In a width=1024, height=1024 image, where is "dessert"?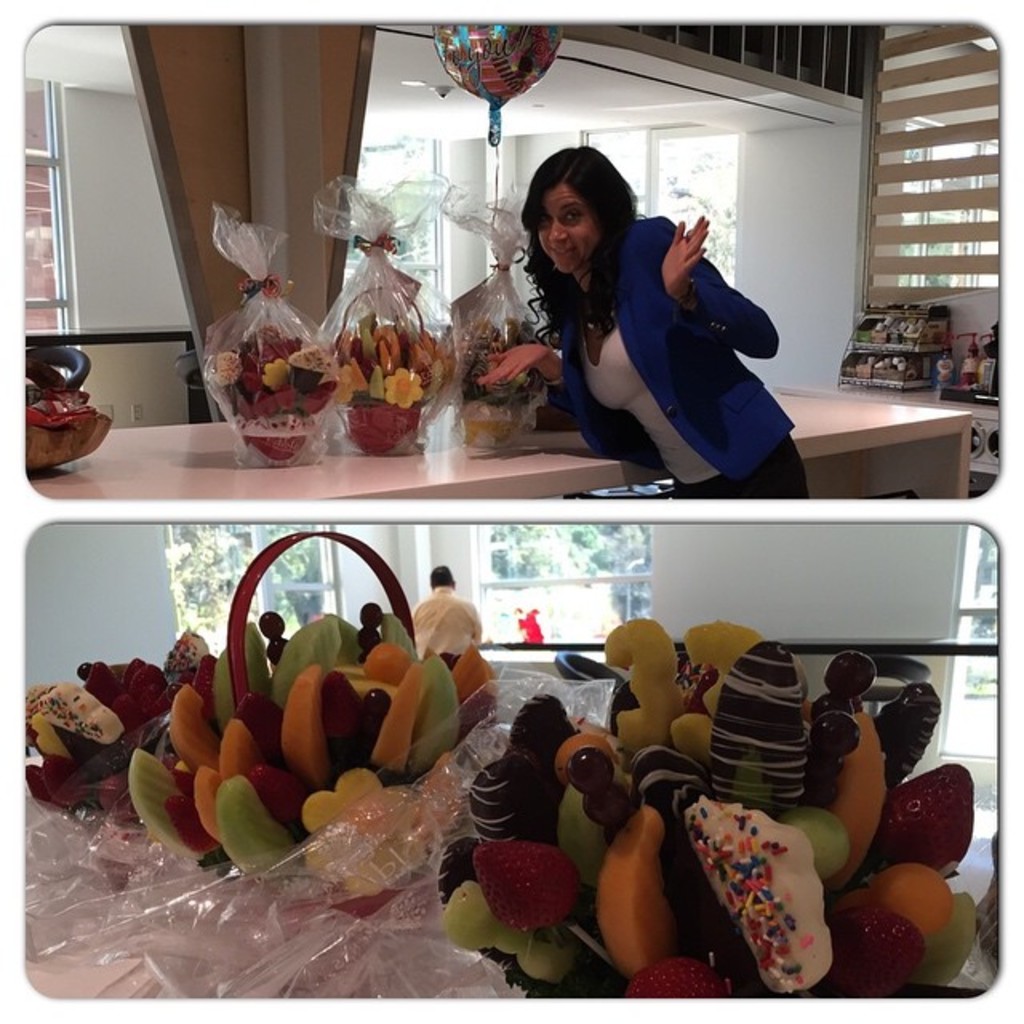
(605,798,670,965).
